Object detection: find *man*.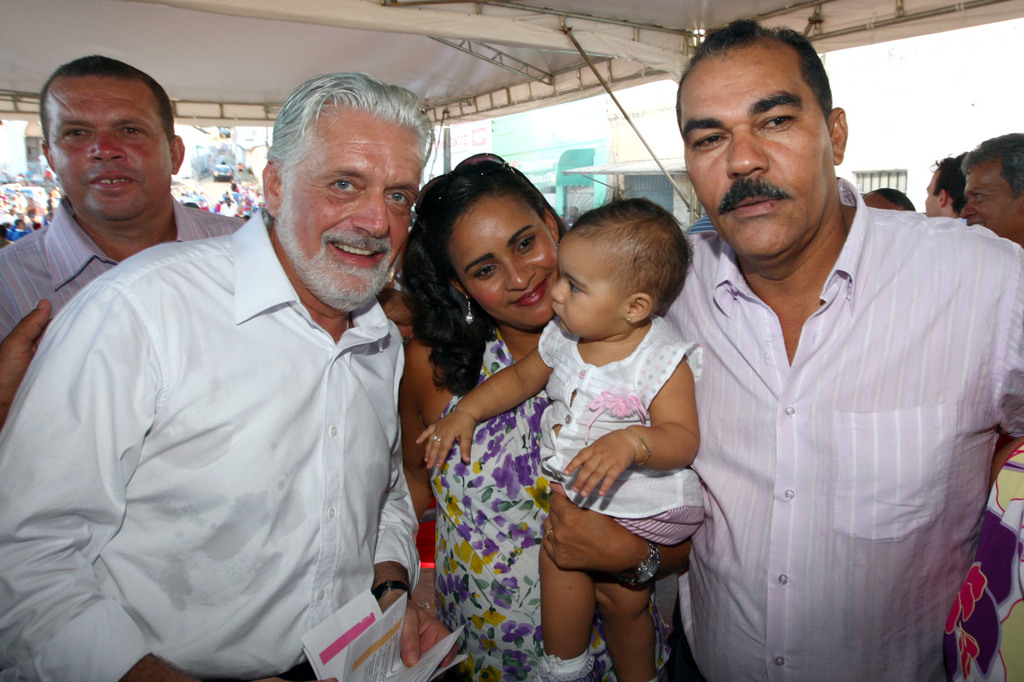
left=0, top=56, right=250, bottom=434.
